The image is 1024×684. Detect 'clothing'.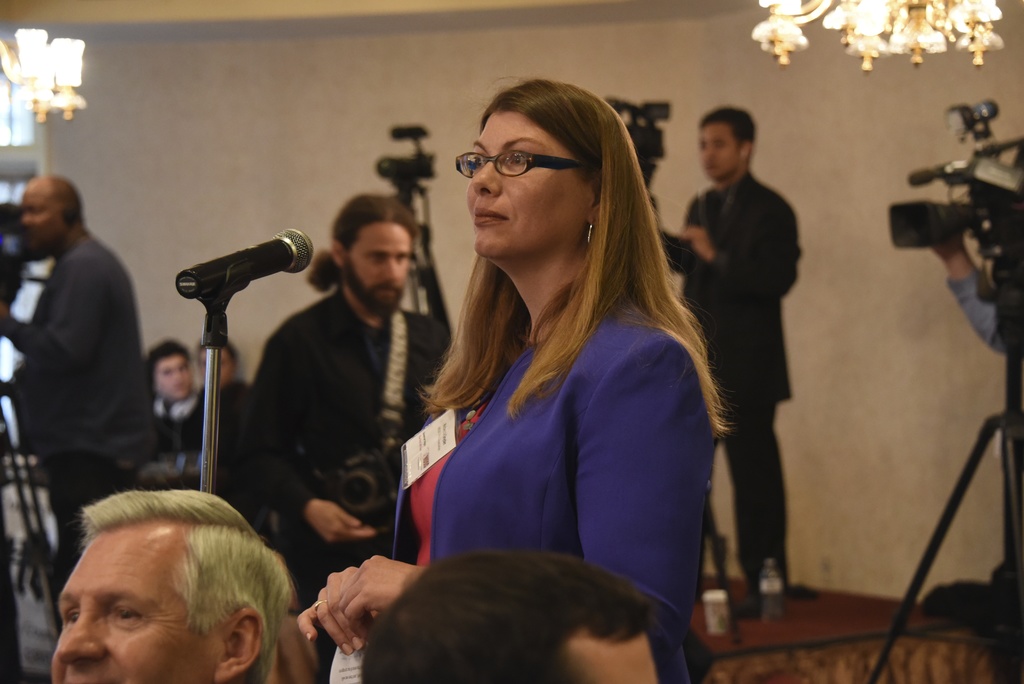
Detection: <region>232, 289, 460, 683</region>.
